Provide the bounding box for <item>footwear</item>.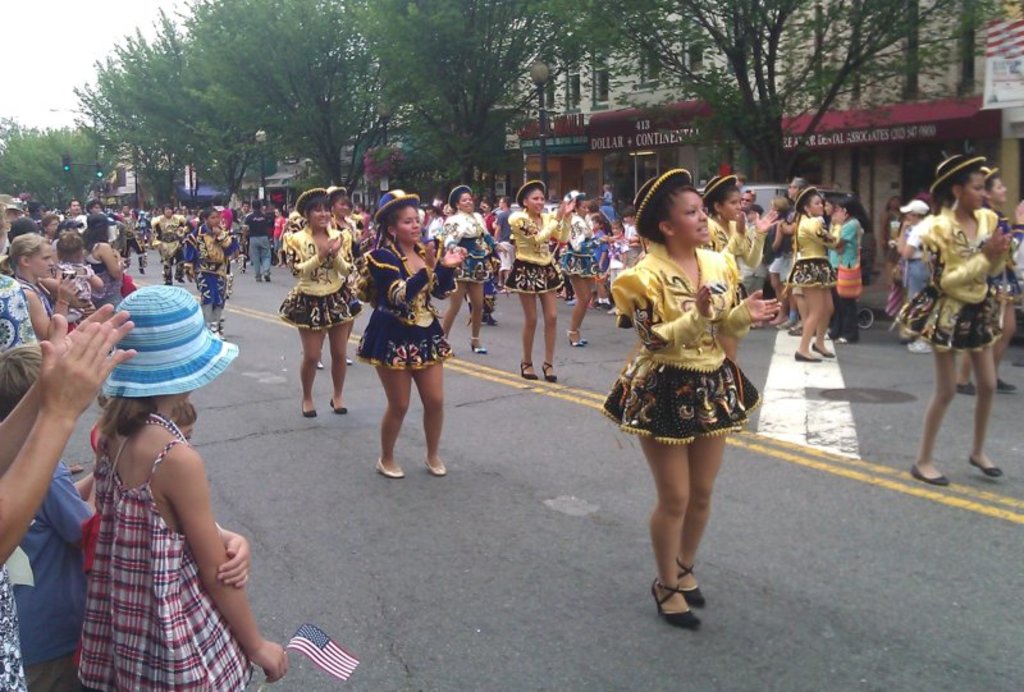
<box>467,343,489,354</box>.
